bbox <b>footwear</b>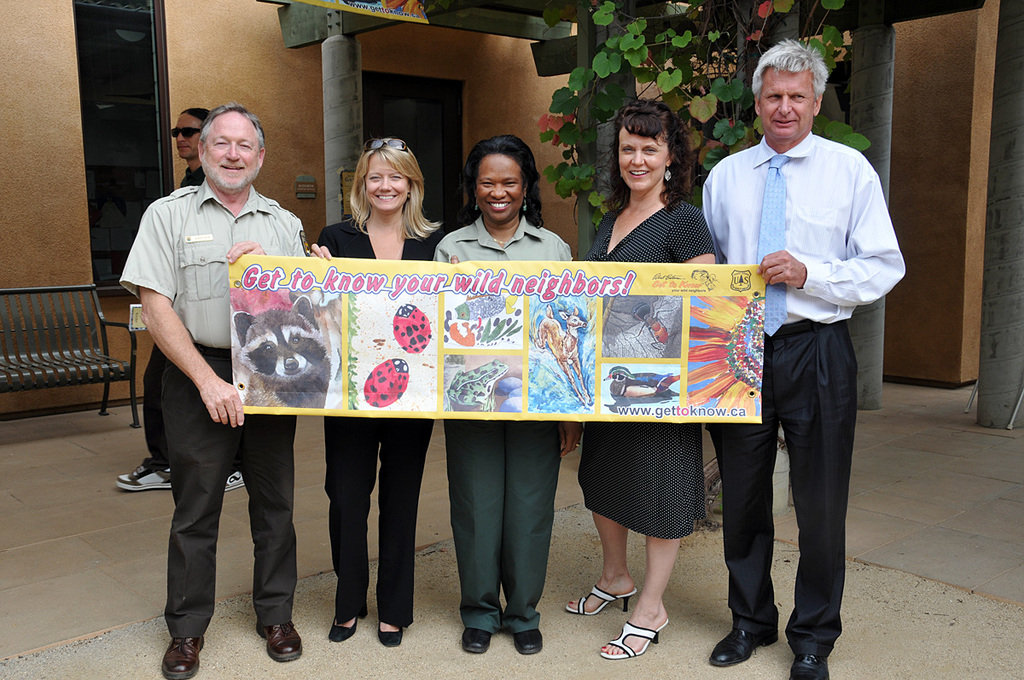
pyautogui.locateOnScreen(251, 619, 302, 658)
